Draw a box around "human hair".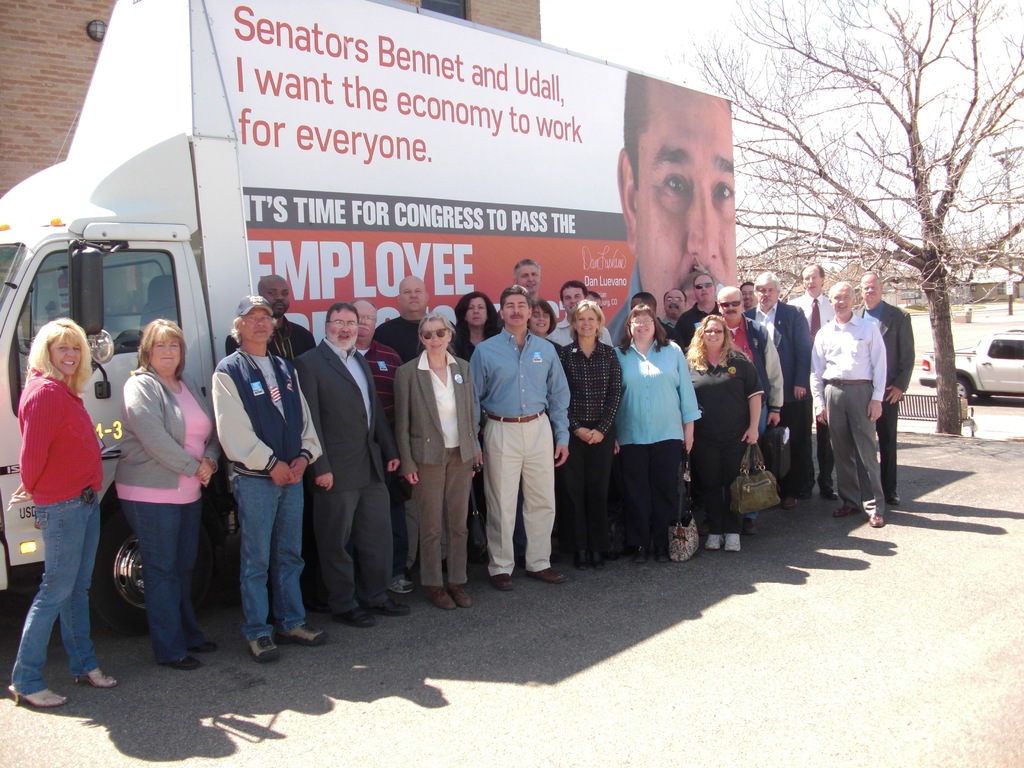
box=[514, 257, 541, 271].
